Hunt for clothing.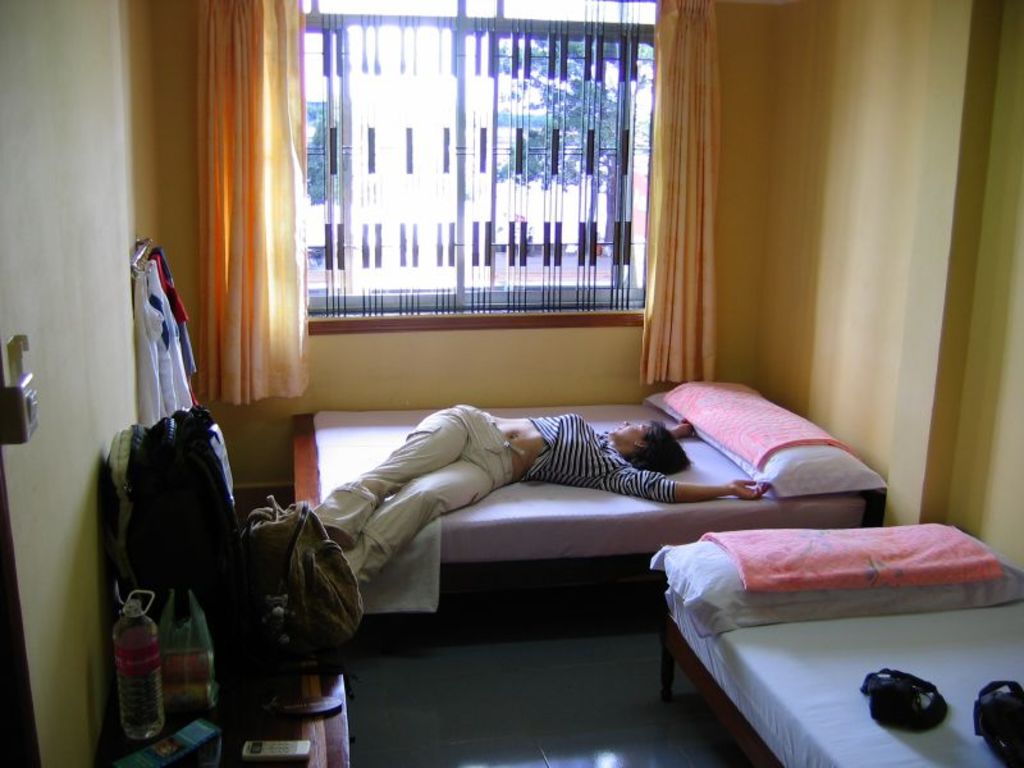
Hunted down at Rect(314, 403, 677, 586).
